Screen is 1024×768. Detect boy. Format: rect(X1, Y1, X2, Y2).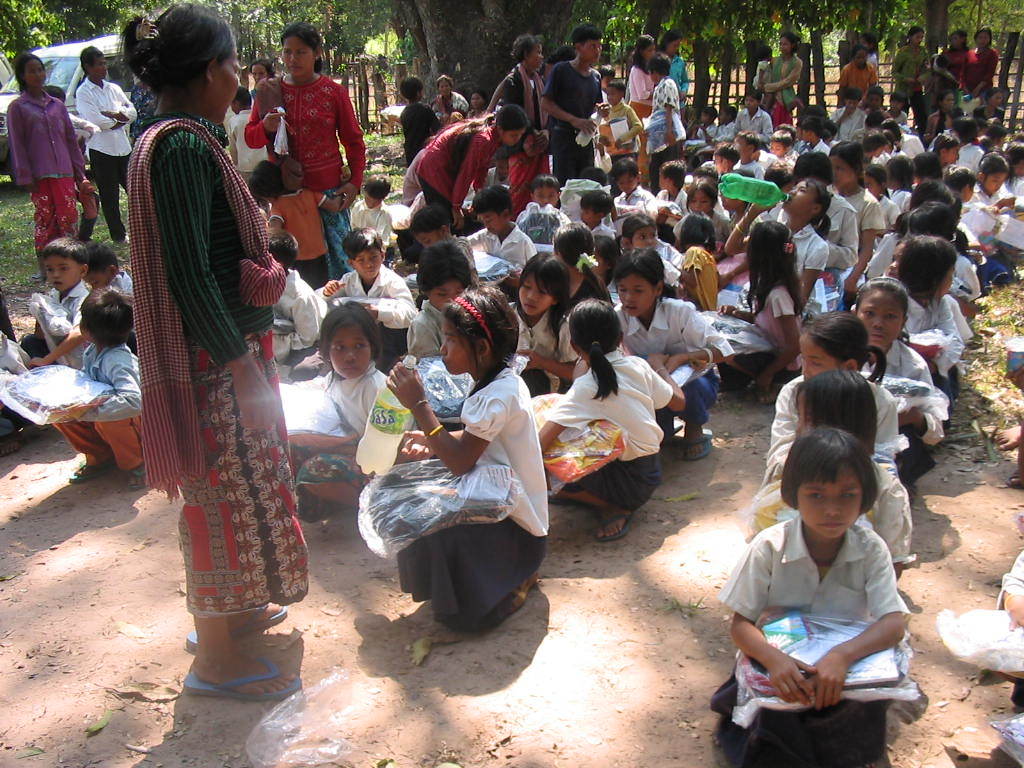
rect(863, 84, 883, 114).
